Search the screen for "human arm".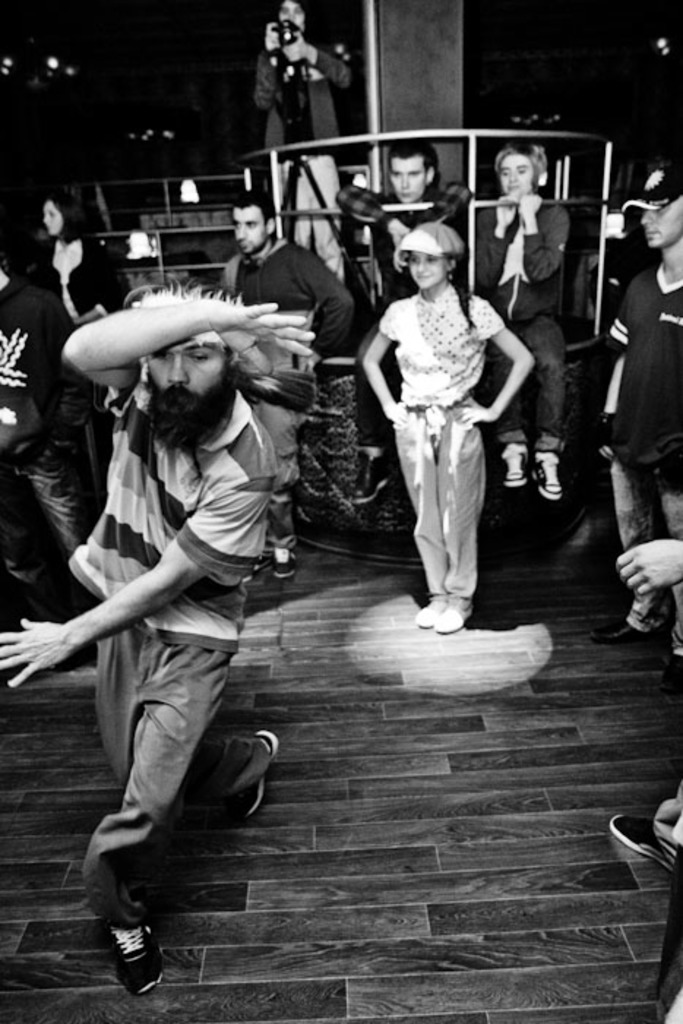
Found at [614, 532, 682, 598].
